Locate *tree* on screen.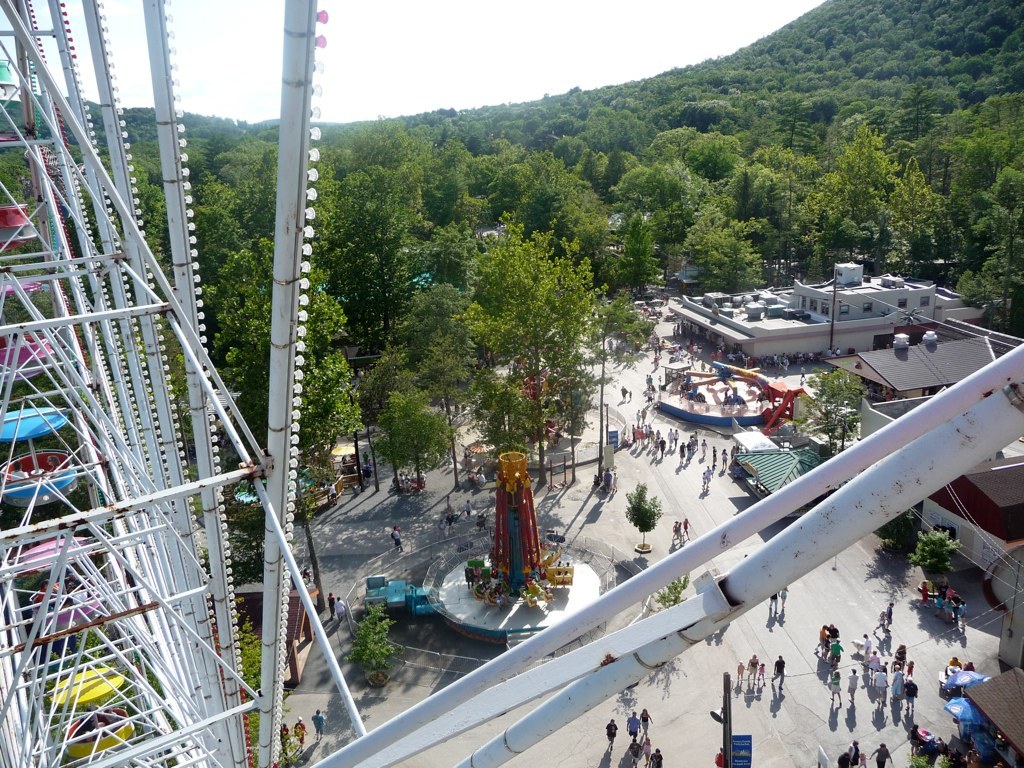
On screen at 807/126/900/274.
